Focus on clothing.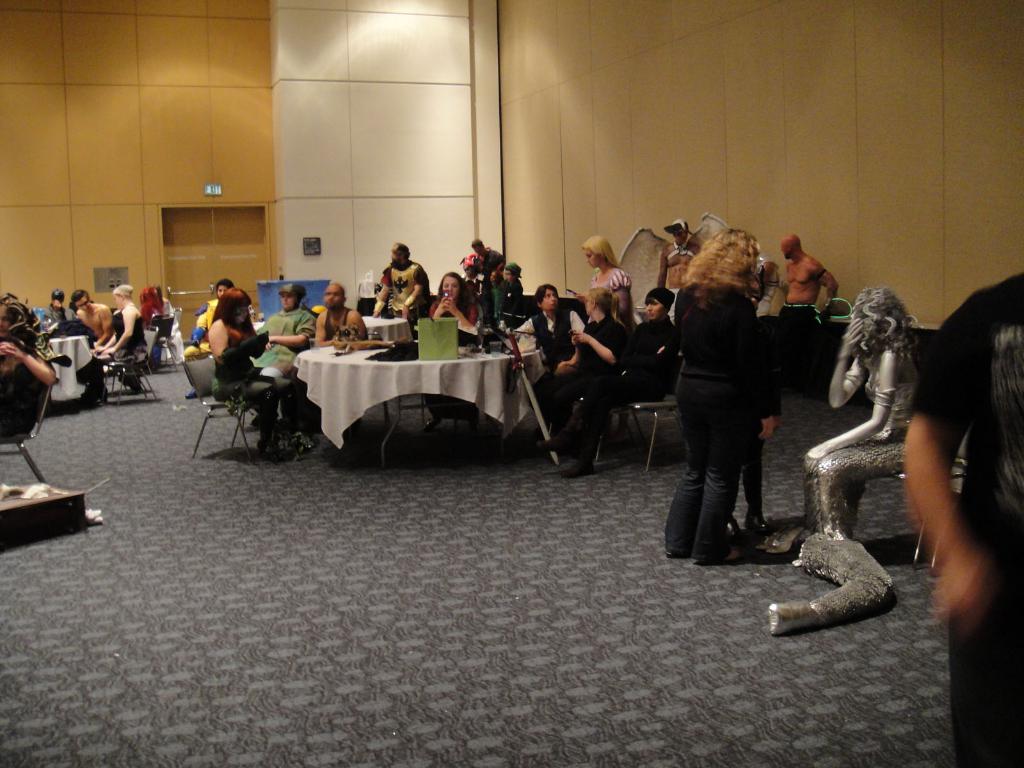
Focused at 36,301,84,331.
